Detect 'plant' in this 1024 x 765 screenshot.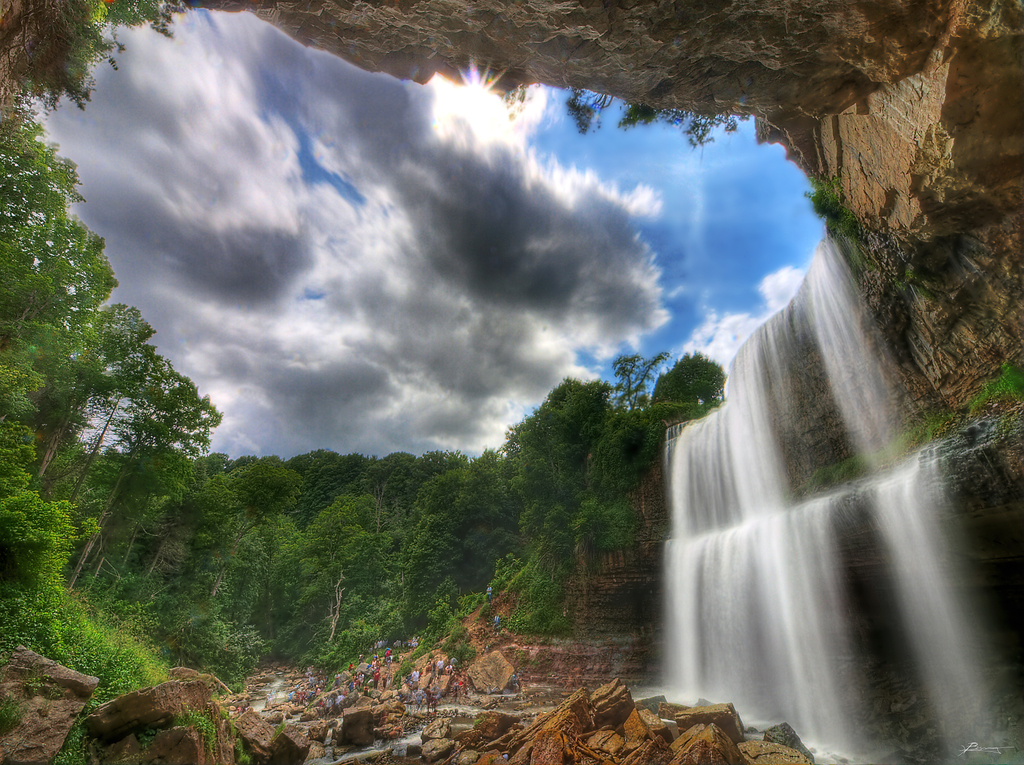
Detection: 591/498/651/548.
